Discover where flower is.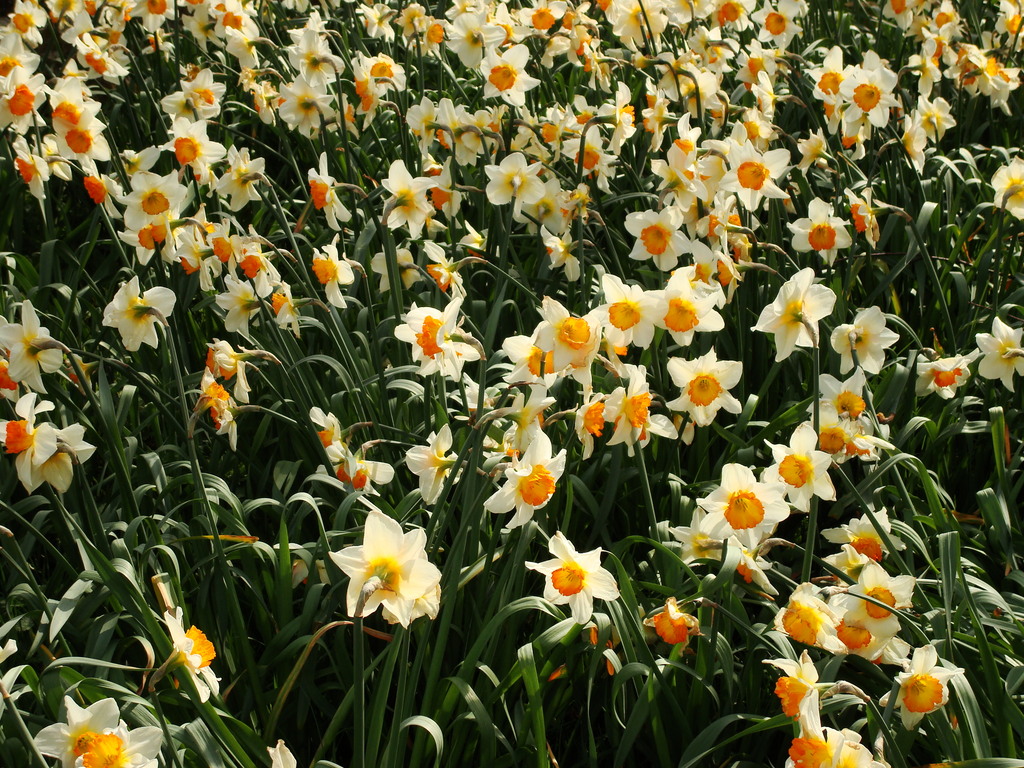
Discovered at left=0, top=296, right=61, bottom=397.
